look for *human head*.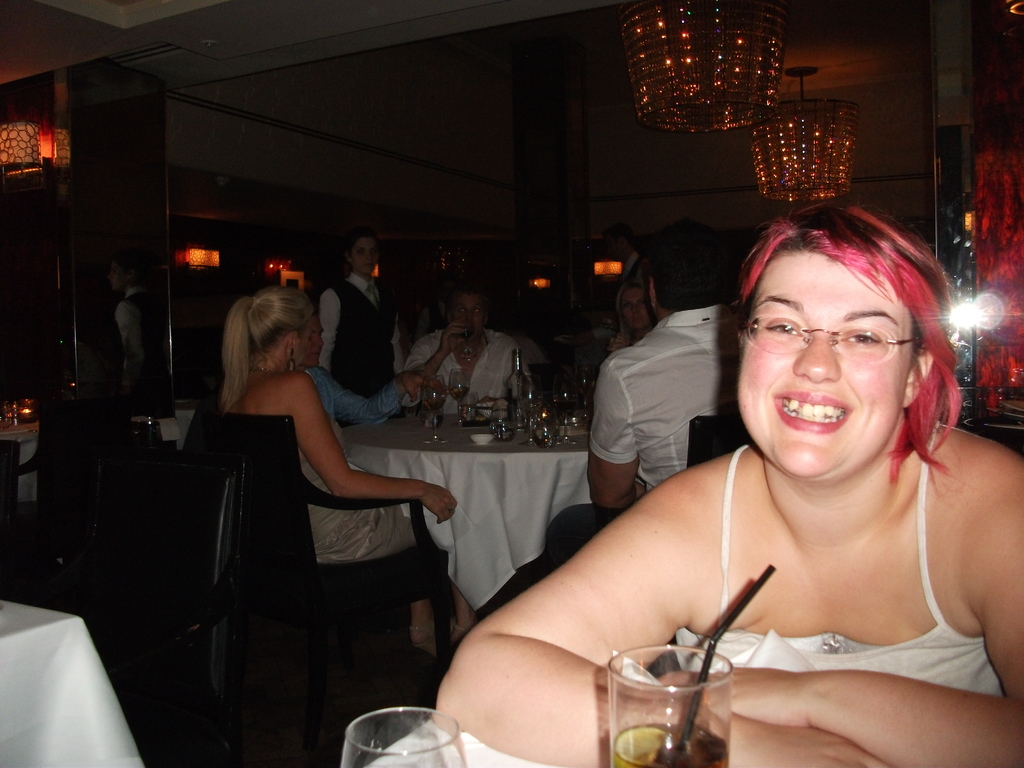
Found: select_region(622, 284, 652, 331).
